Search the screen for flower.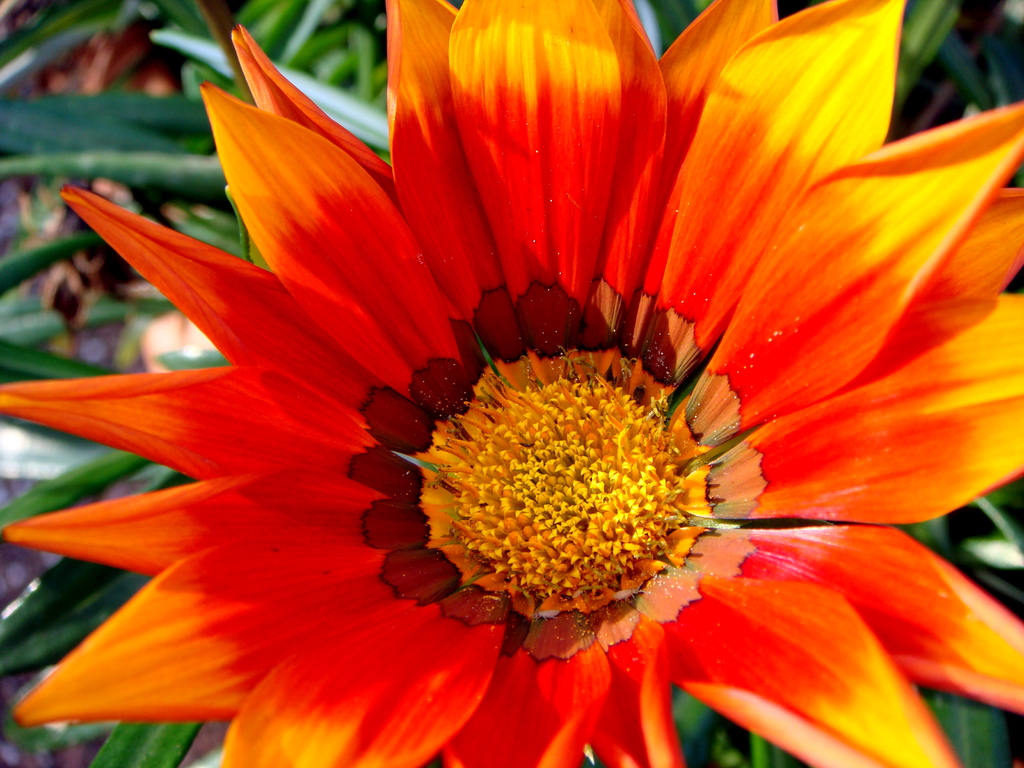
Found at select_region(0, 0, 1023, 767).
